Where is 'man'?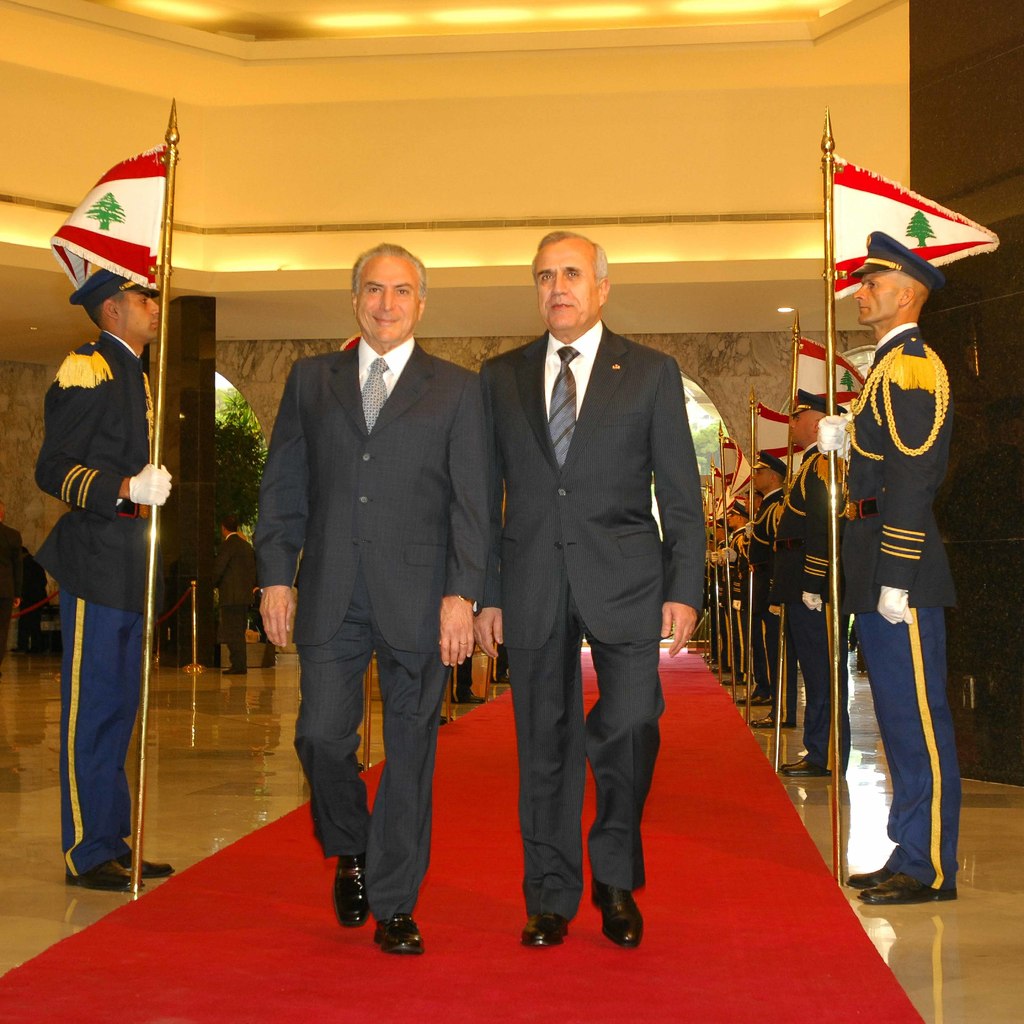
(x1=716, y1=497, x2=778, y2=708).
